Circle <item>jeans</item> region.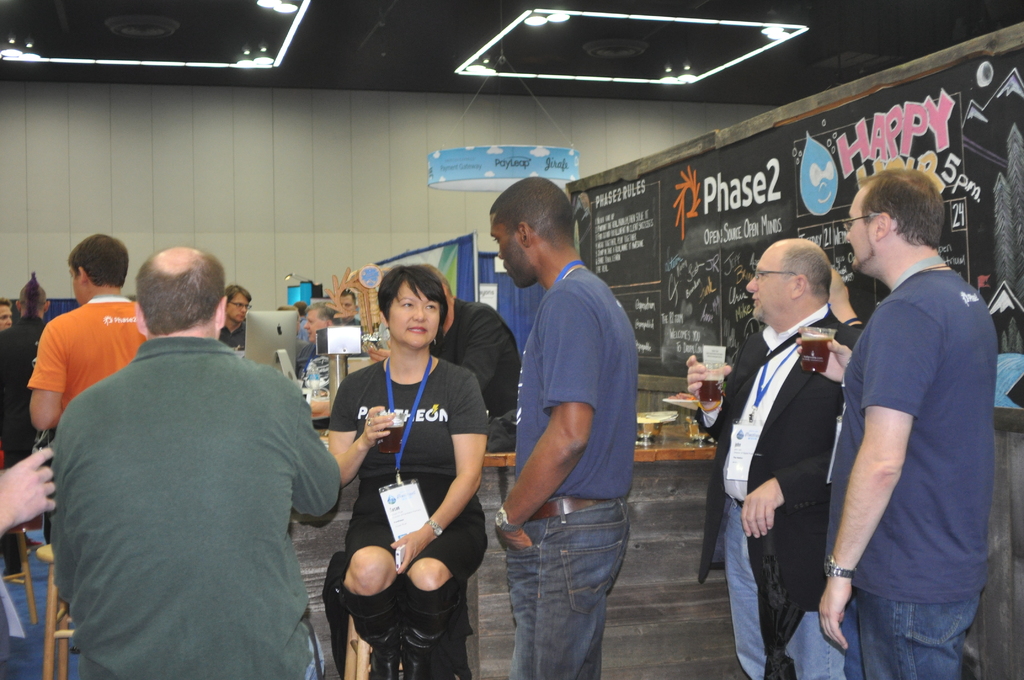
Region: (721,504,844,679).
